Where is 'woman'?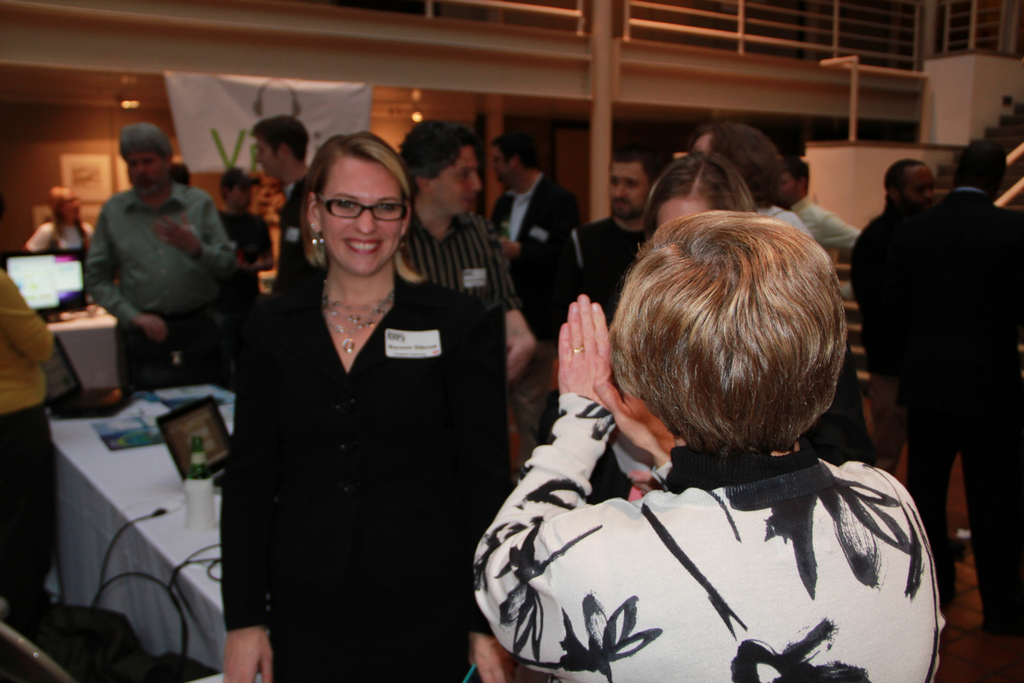
222 132 503 682.
